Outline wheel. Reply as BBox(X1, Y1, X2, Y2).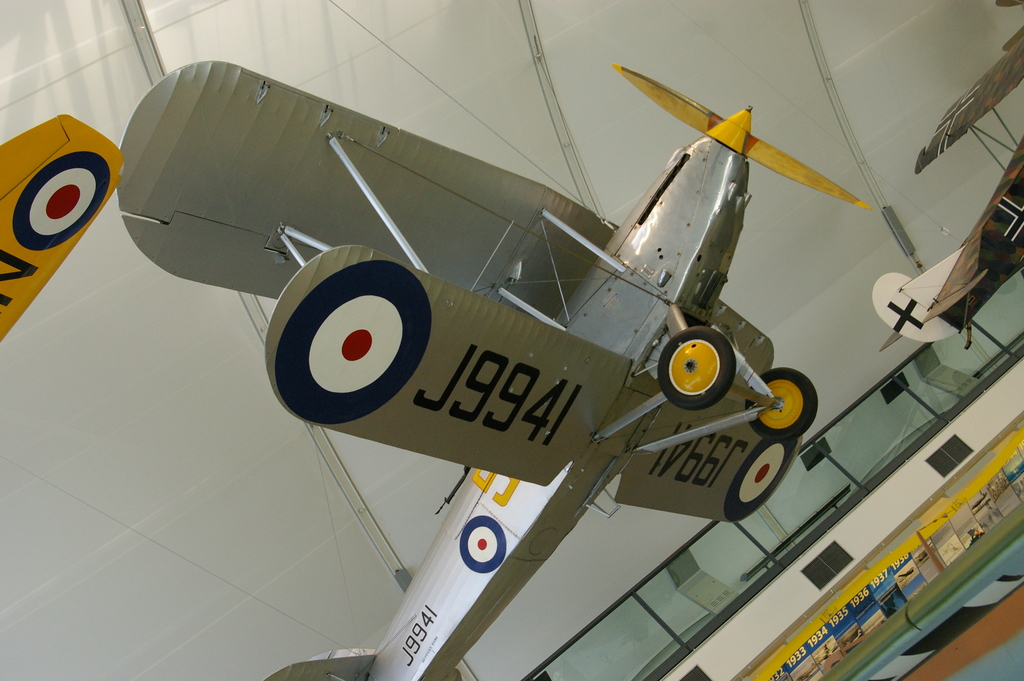
BBox(658, 323, 754, 415).
